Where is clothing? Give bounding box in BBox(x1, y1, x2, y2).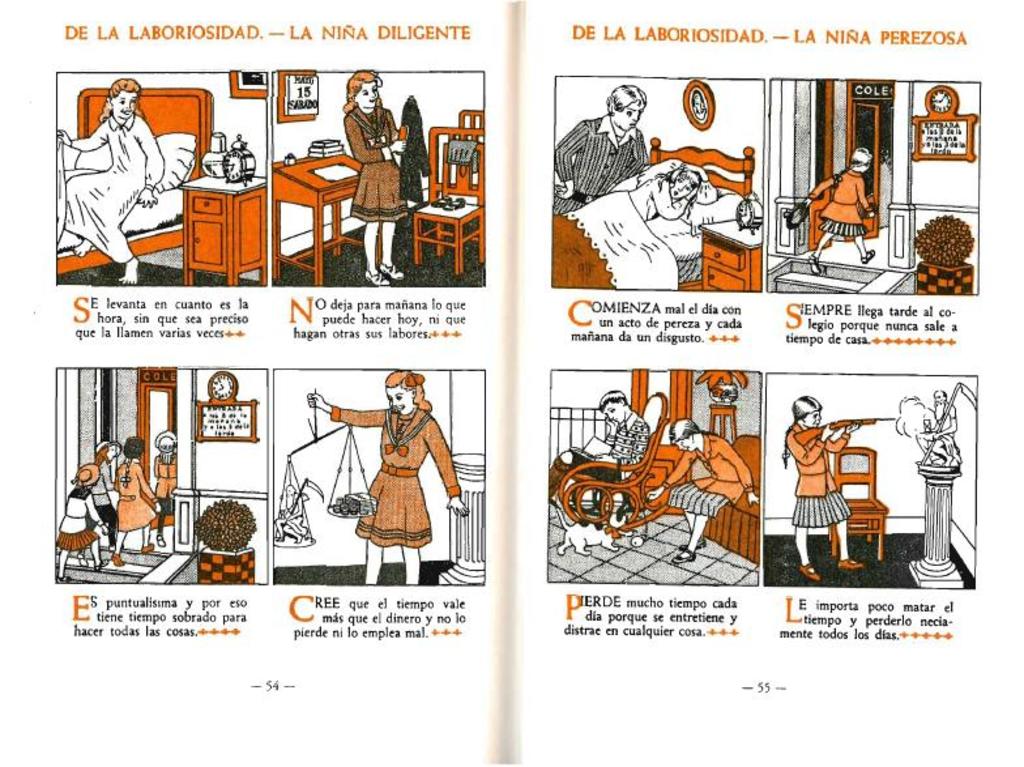
BBox(64, 108, 166, 257).
